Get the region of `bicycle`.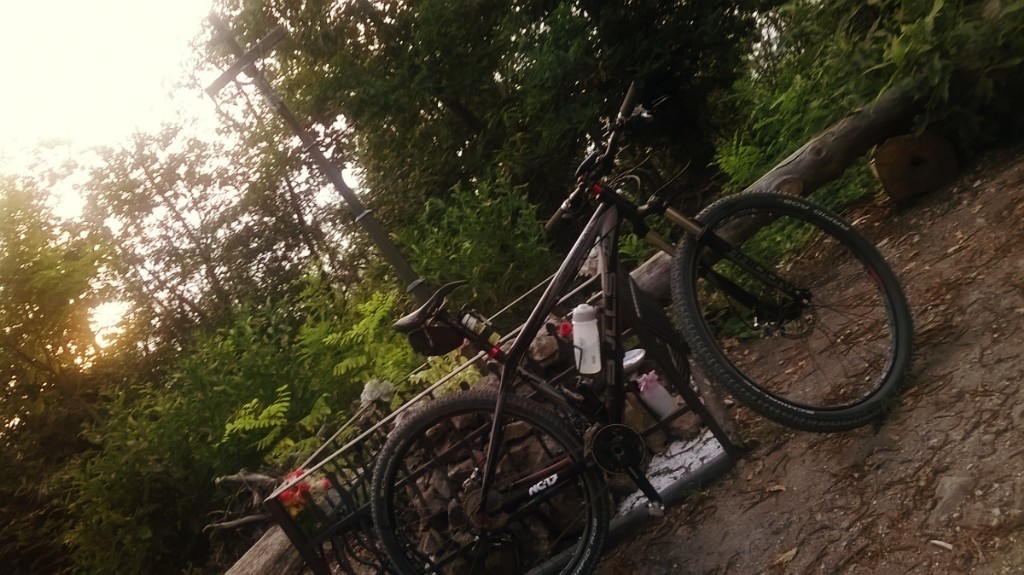
(359, 77, 919, 574).
